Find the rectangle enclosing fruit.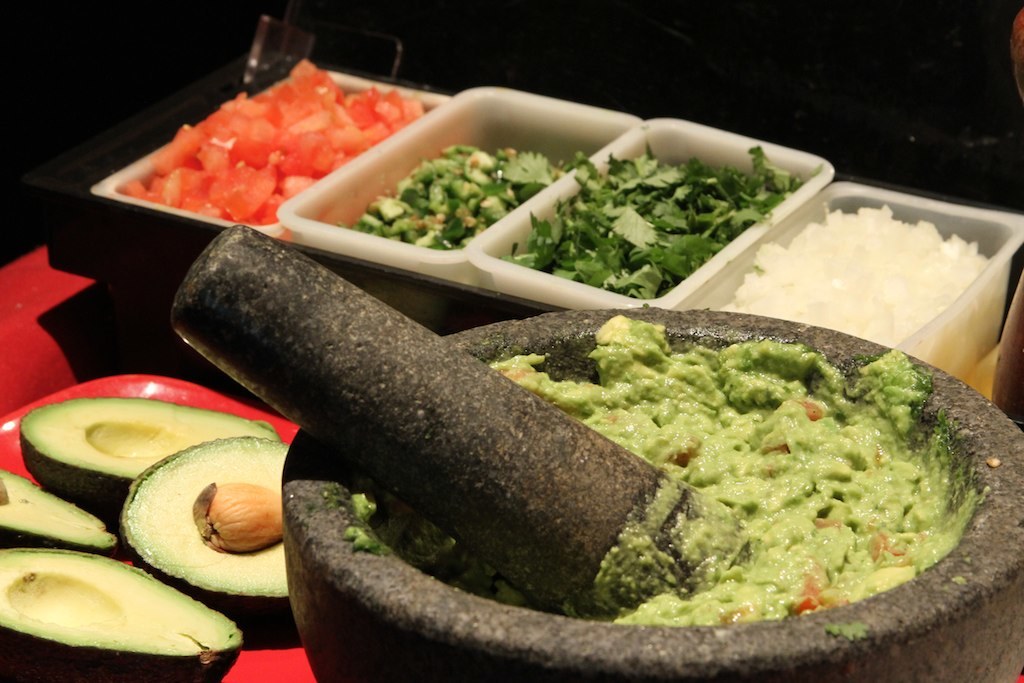
{"left": 0, "top": 542, "right": 247, "bottom": 682}.
